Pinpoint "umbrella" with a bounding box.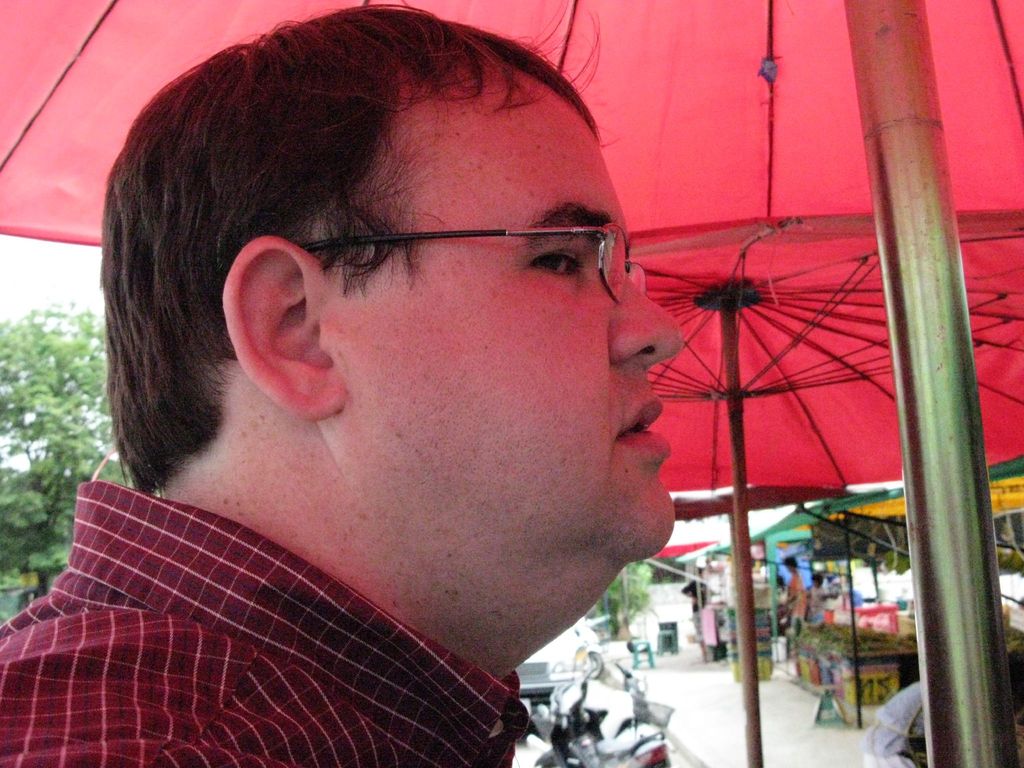
BBox(626, 232, 1021, 767).
